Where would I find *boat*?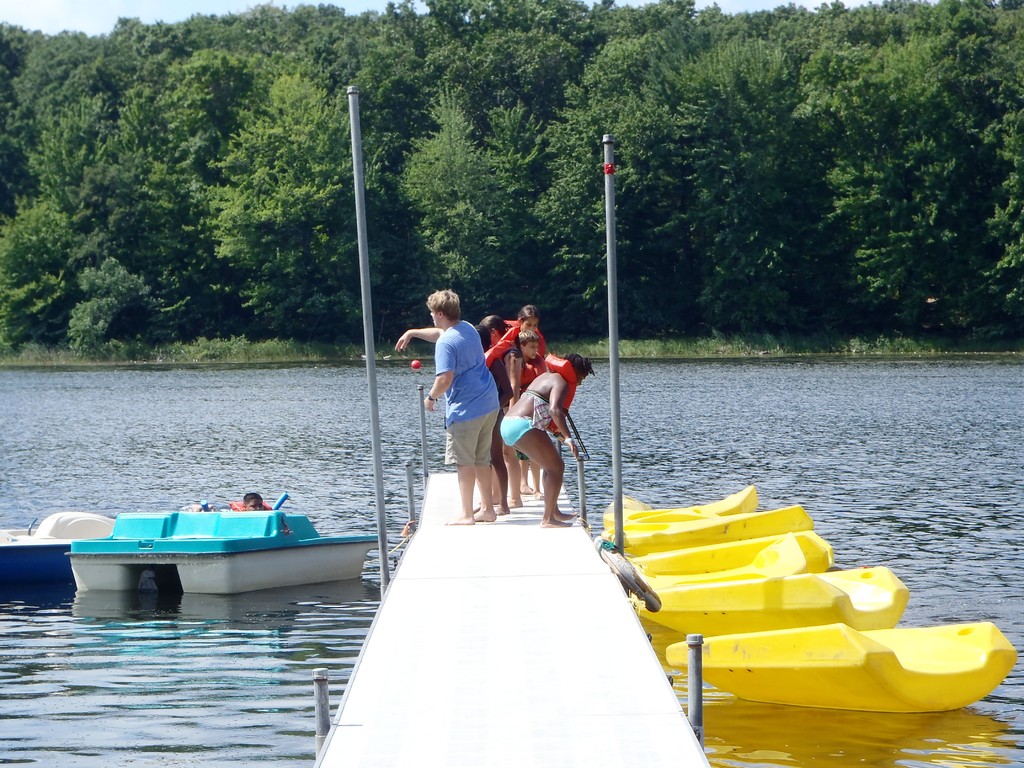
At {"left": 604, "top": 486, "right": 764, "bottom": 536}.
